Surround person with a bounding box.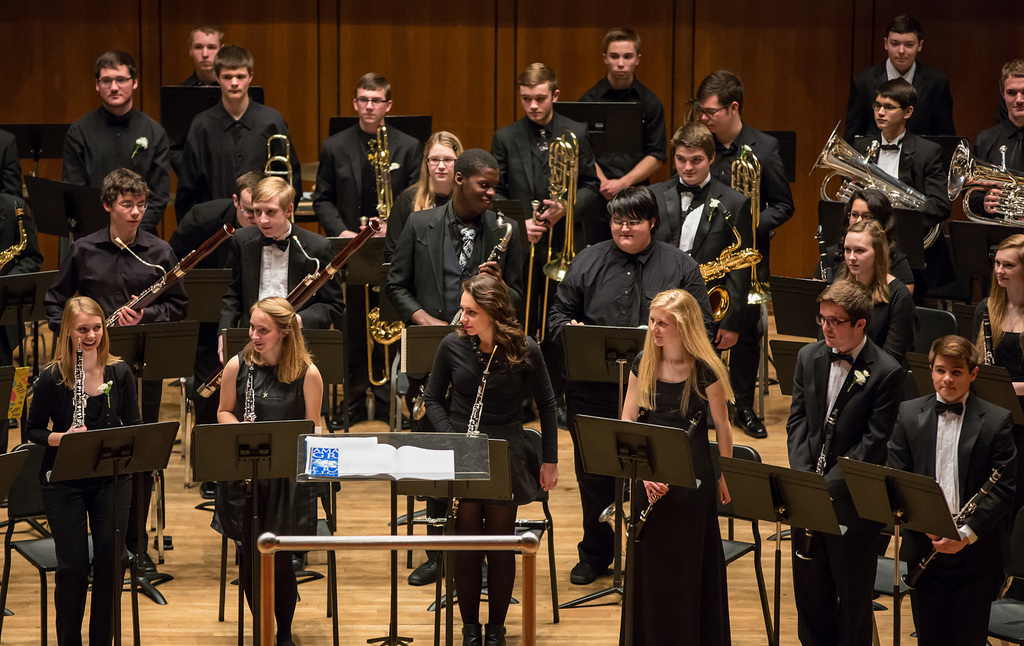
left=17, top=295, right=154, bottom=632.
